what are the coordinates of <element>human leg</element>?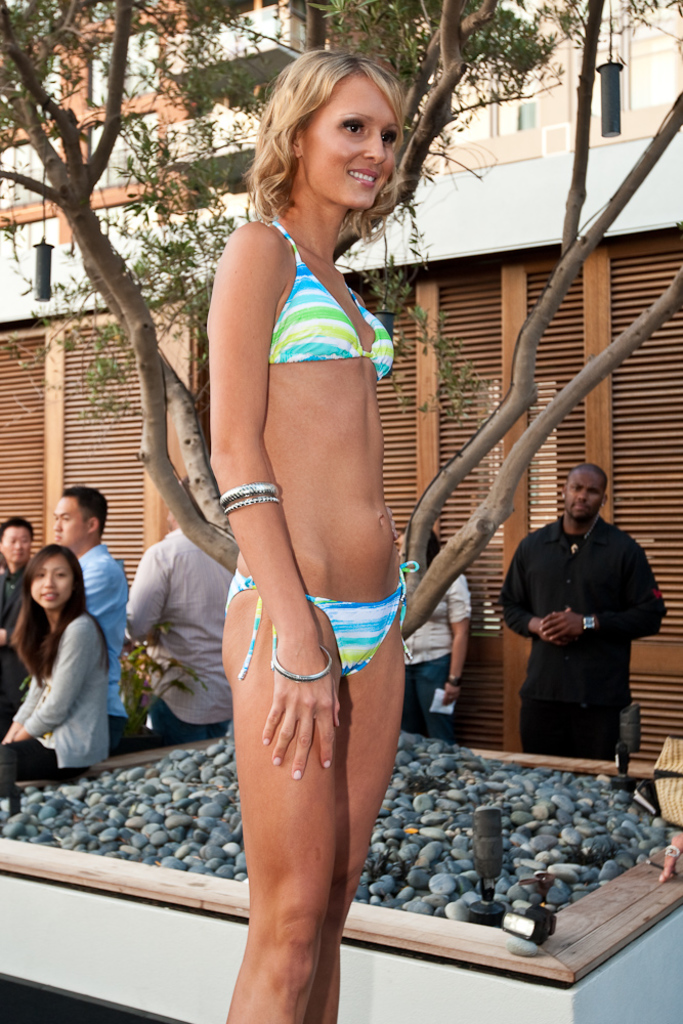
bbox=[309, 602, 409, 1023].
